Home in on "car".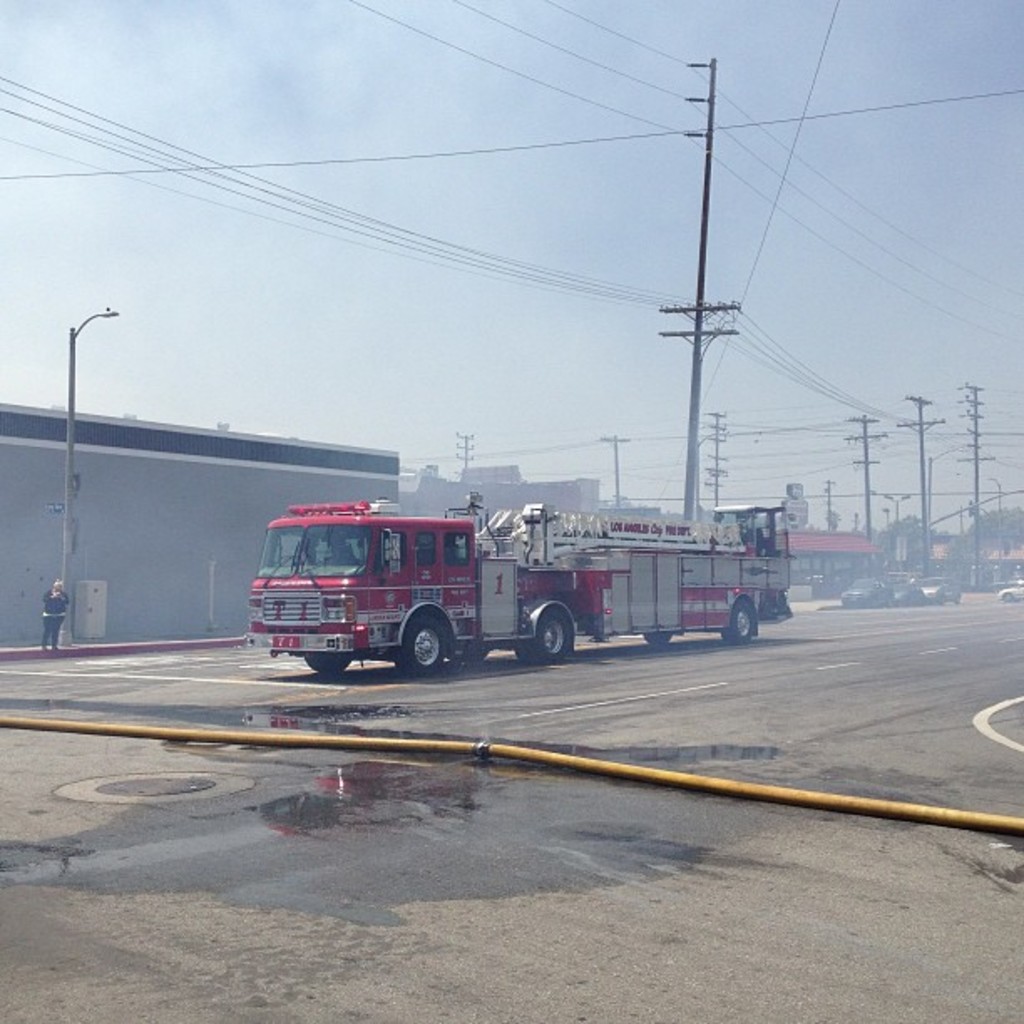
Homed in at (x1=840, y1=576, x2=897, y2=609).
